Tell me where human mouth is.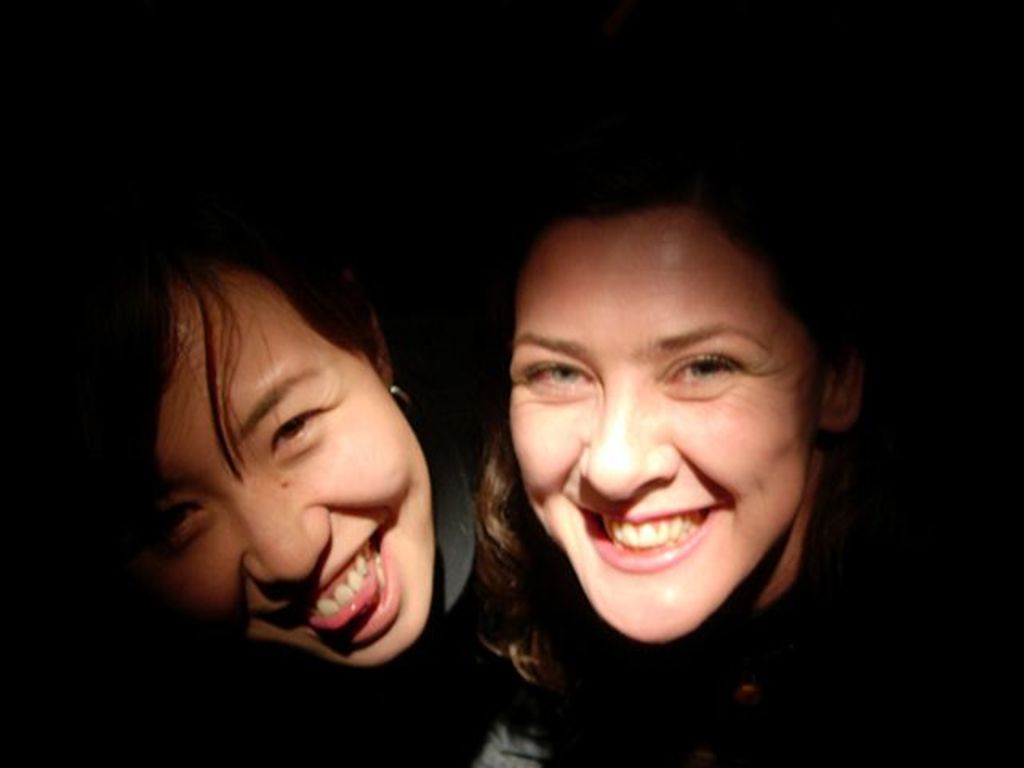
human mouth is at 290/512/398/635.
